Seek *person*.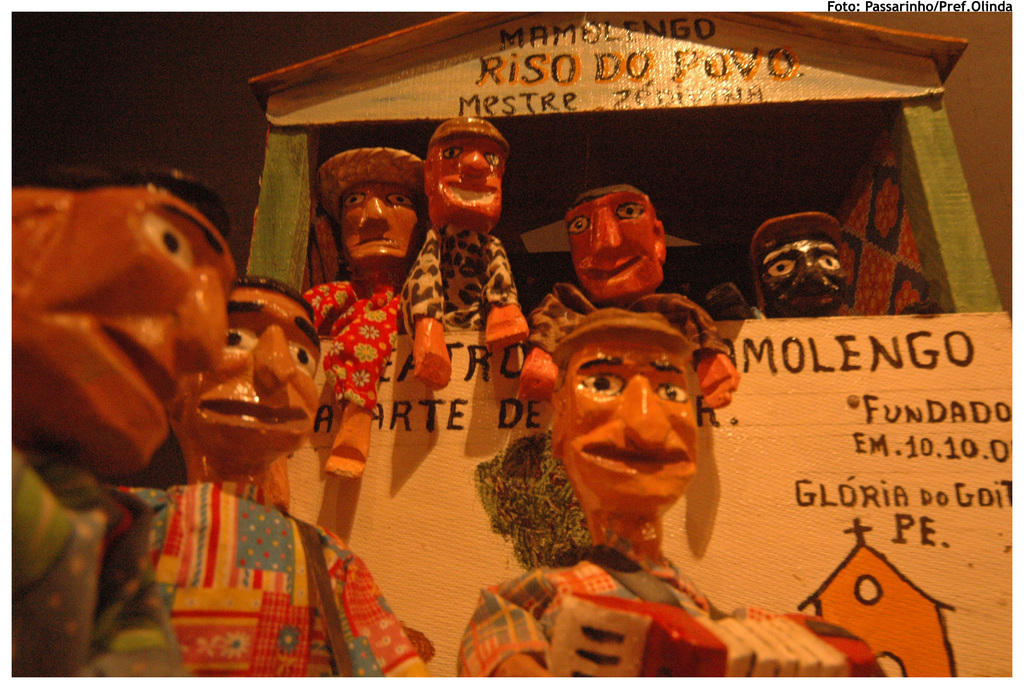
select_region(276, 134, 441, 482).
